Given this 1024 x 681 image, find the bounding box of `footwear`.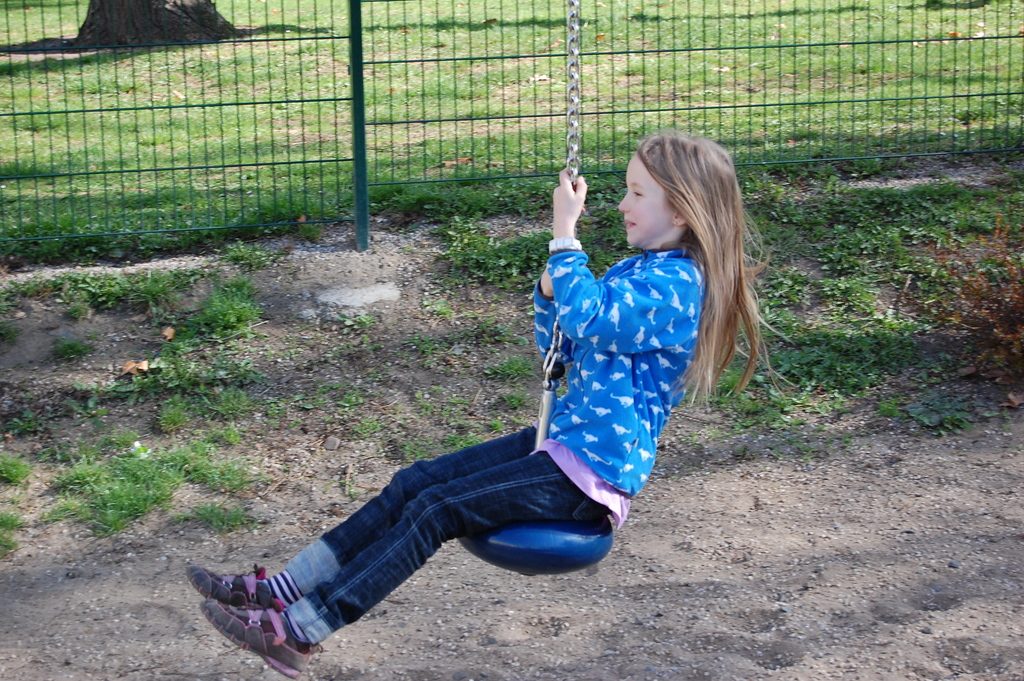
box=[189, 566, 284, 619].
